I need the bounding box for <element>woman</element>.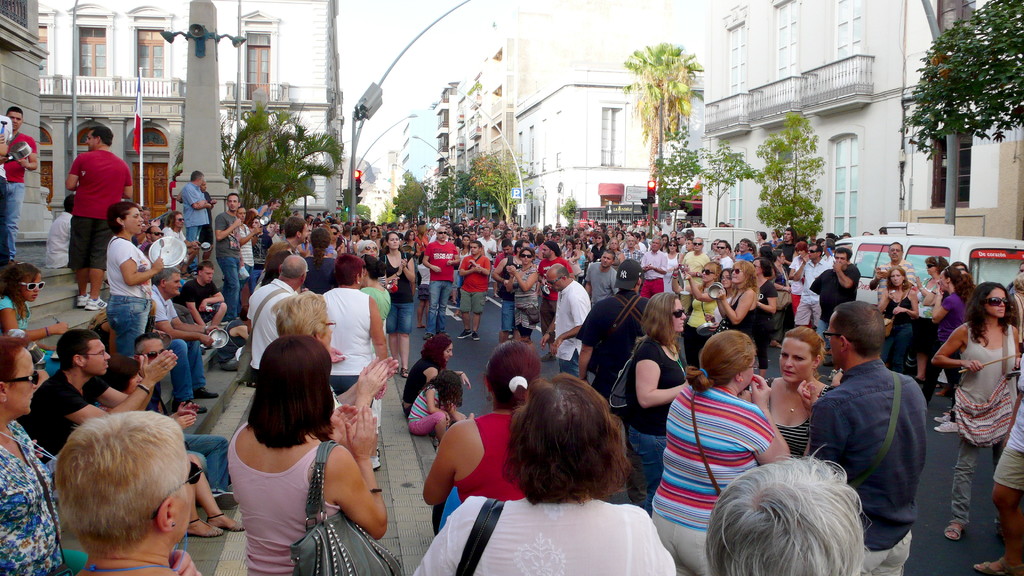
Here it is: <box>923,268,972,429</box>.
